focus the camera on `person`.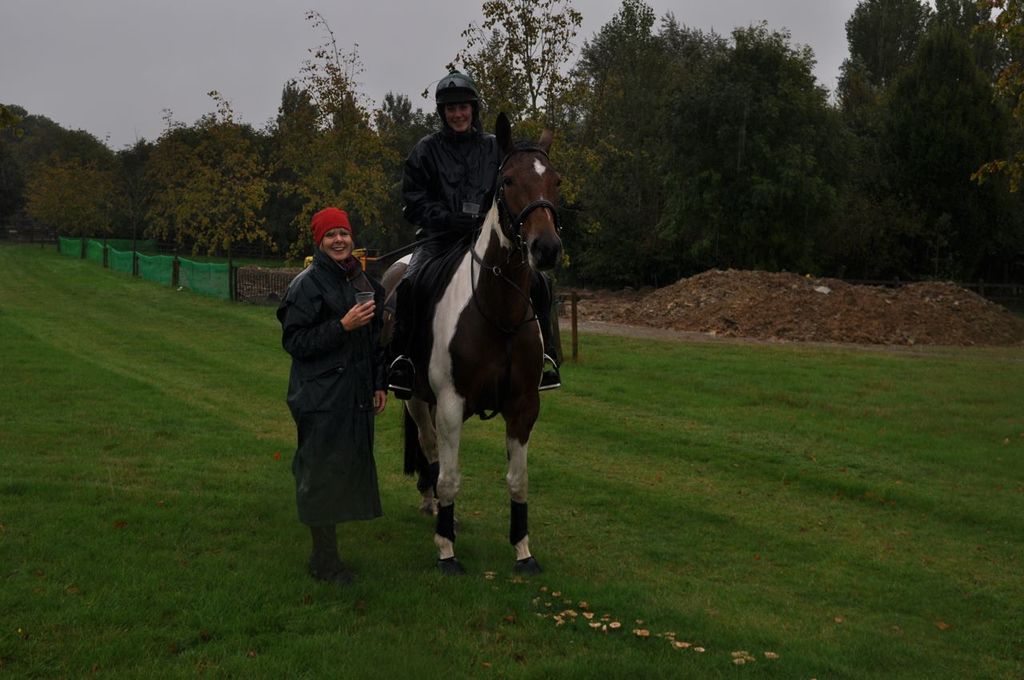
Focus region: BBox(278, 202, 395, 590).
